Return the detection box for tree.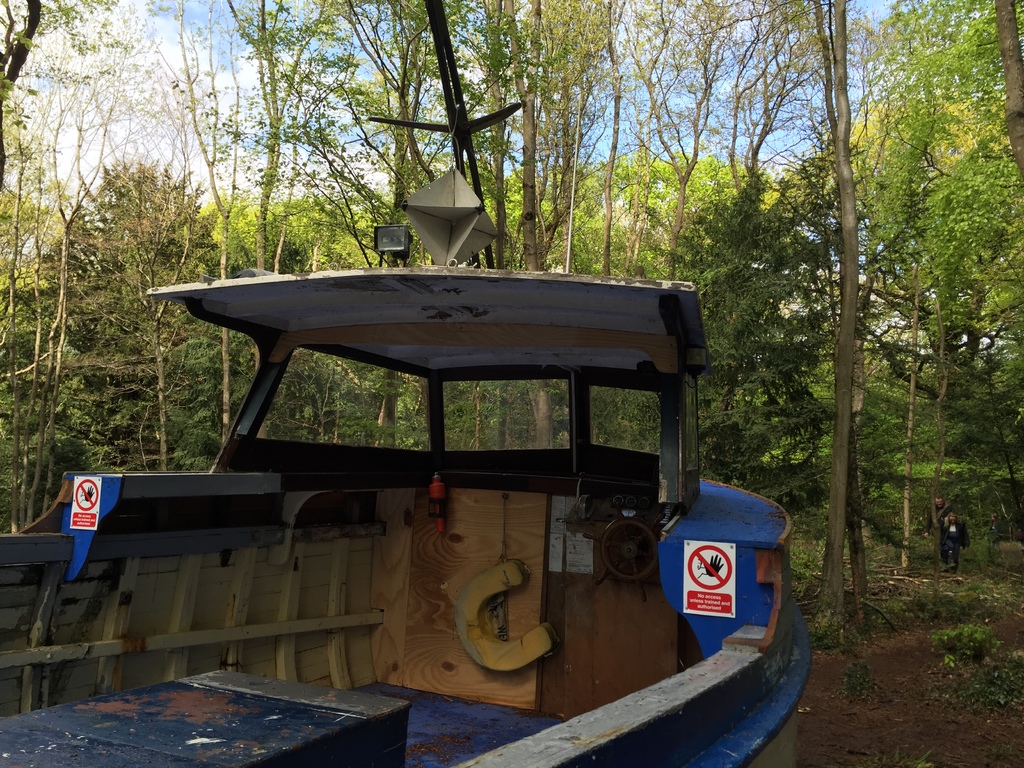
[left=859, top=0, right=1023, bottom=452].
